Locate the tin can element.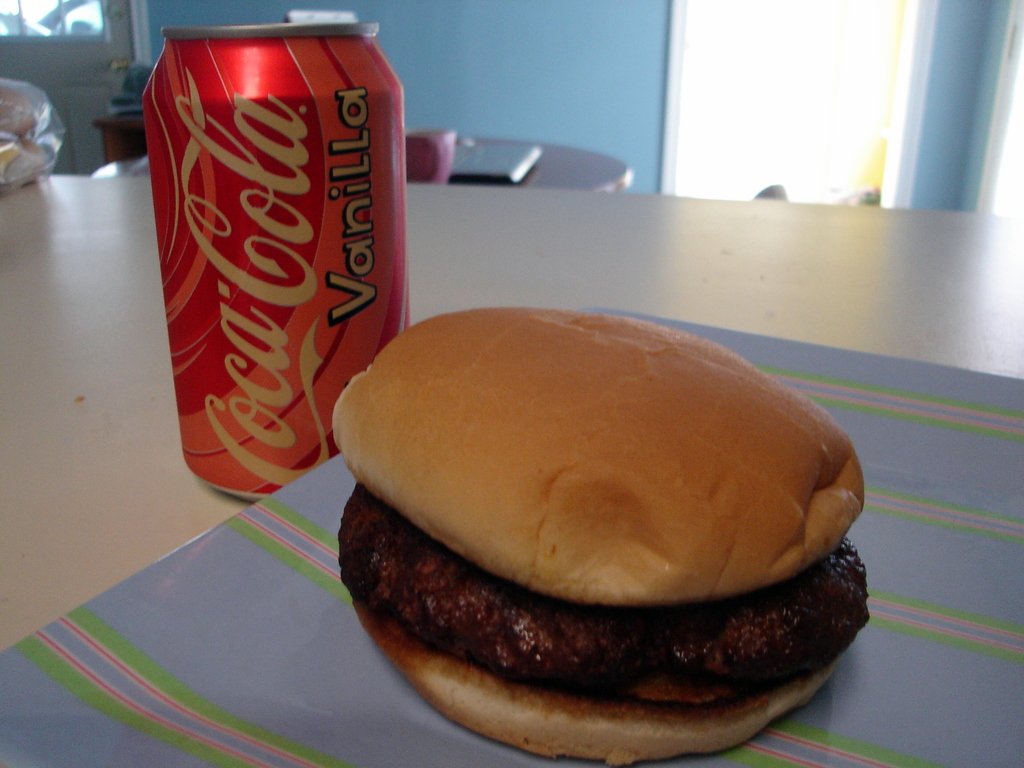
Element bbox: region(132, 13, 429, 527).
